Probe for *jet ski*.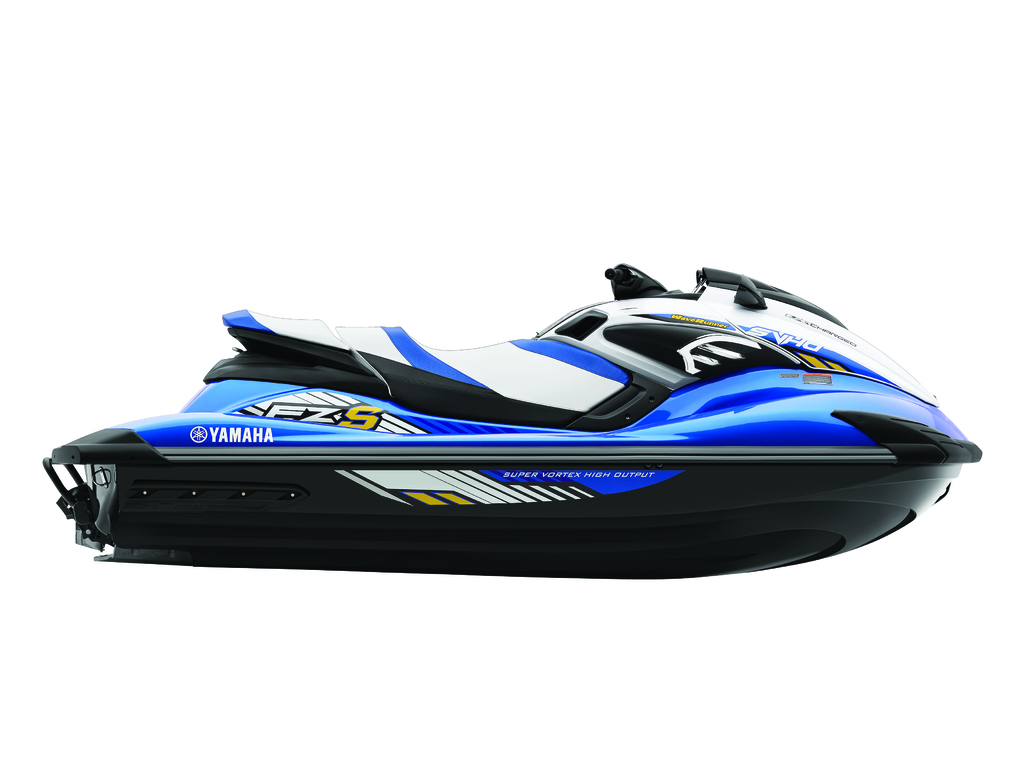
Probe result: (x1=39, y1=260, x2=981, y2=585).
